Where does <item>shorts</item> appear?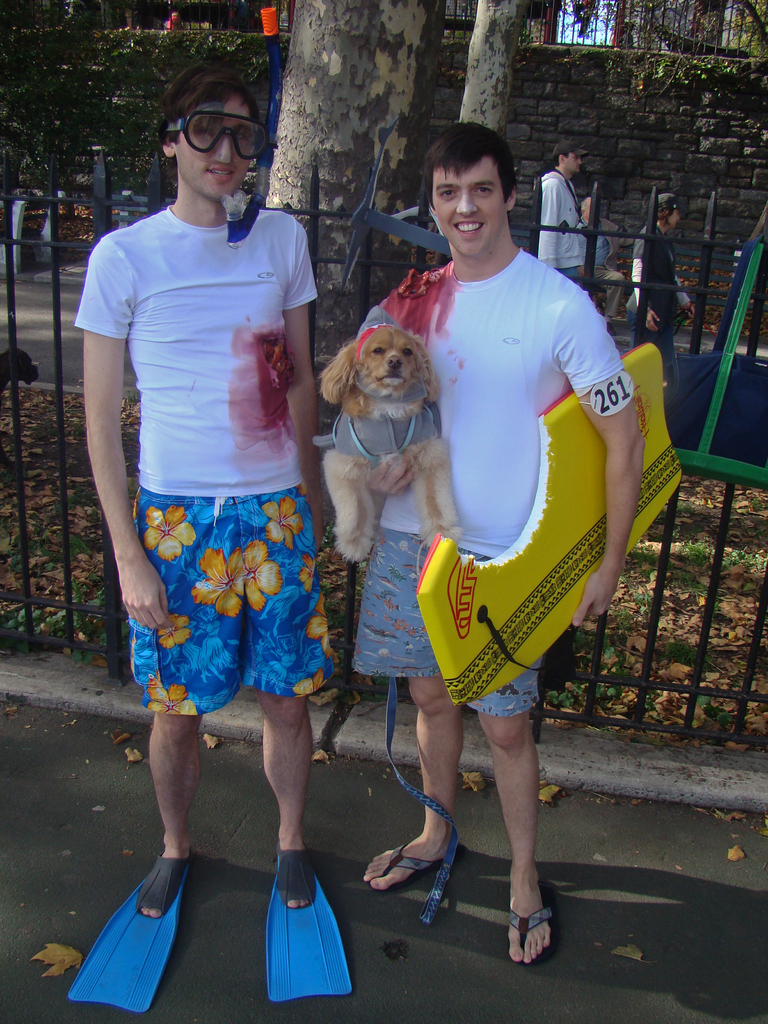
Appears at bbox=(134, 490, 313, 696).
